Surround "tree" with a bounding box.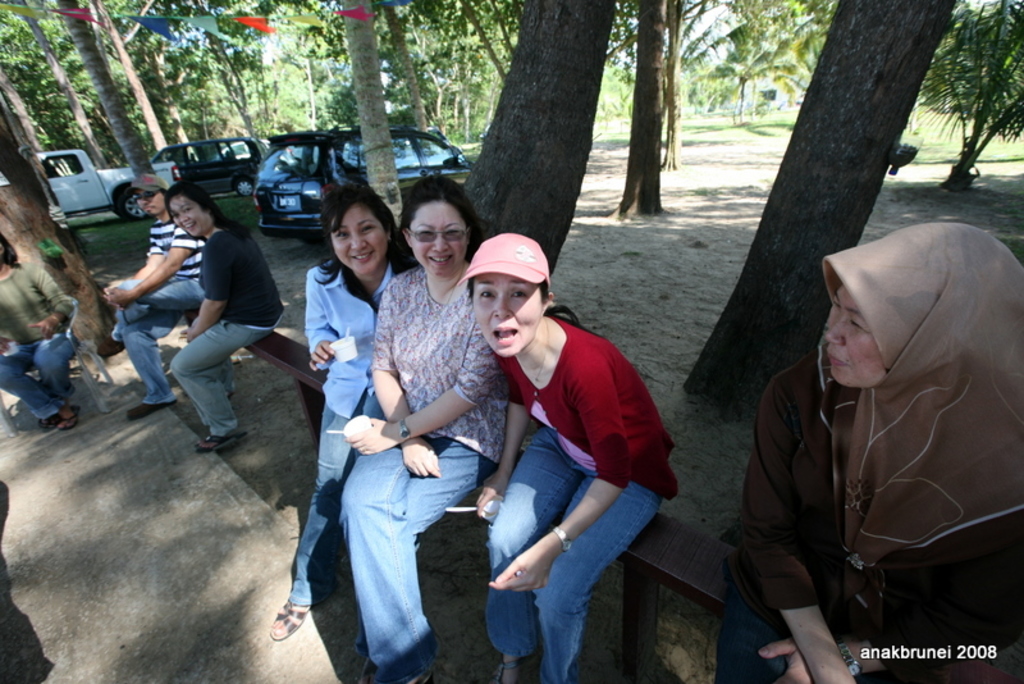
bbox=[933, 0, 1015, 181].
